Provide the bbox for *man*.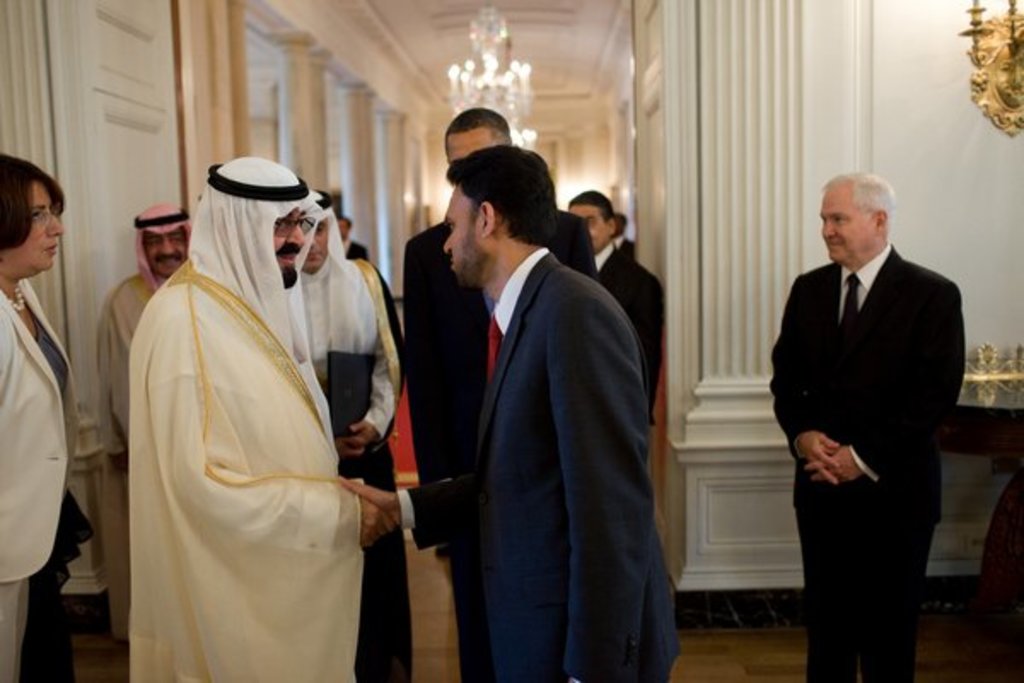
Rect(299, 191, 404, 681).
